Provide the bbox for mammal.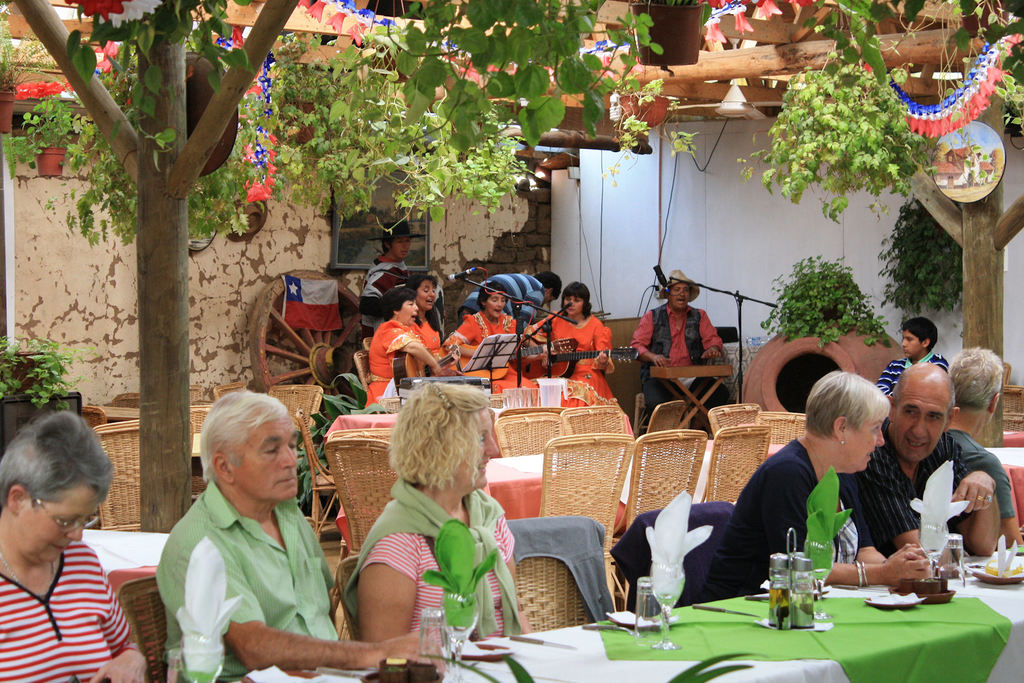
bbox(446, 286, 532, 388).
